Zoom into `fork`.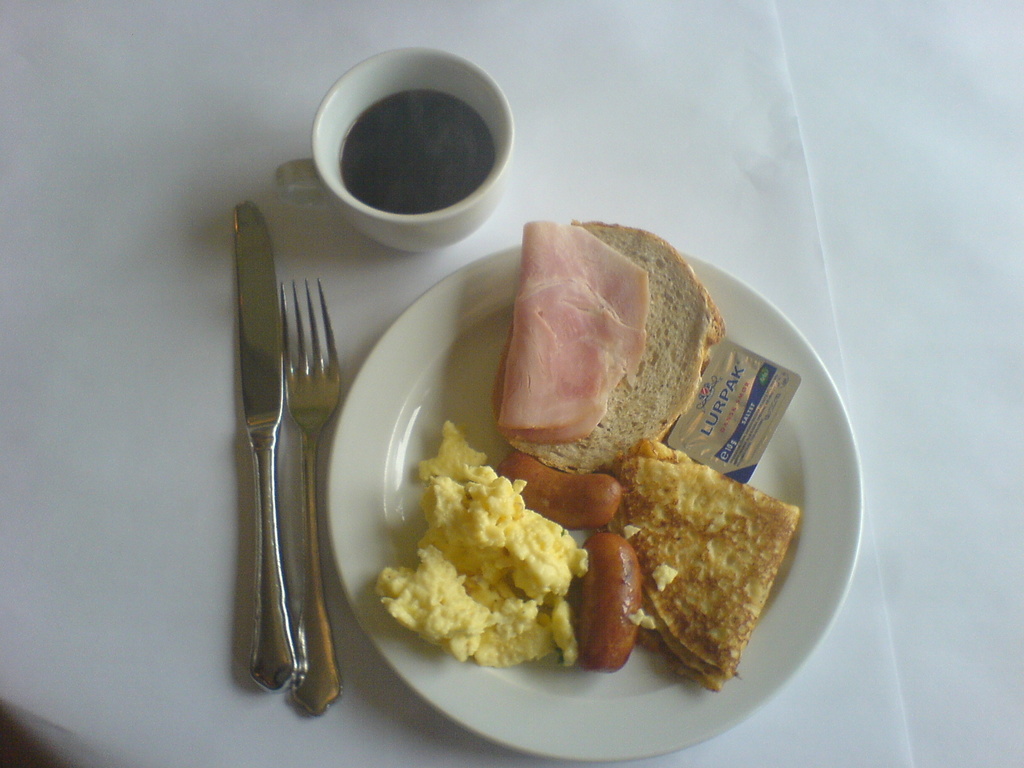
Zoom target: (277, 274, 342, 709).
